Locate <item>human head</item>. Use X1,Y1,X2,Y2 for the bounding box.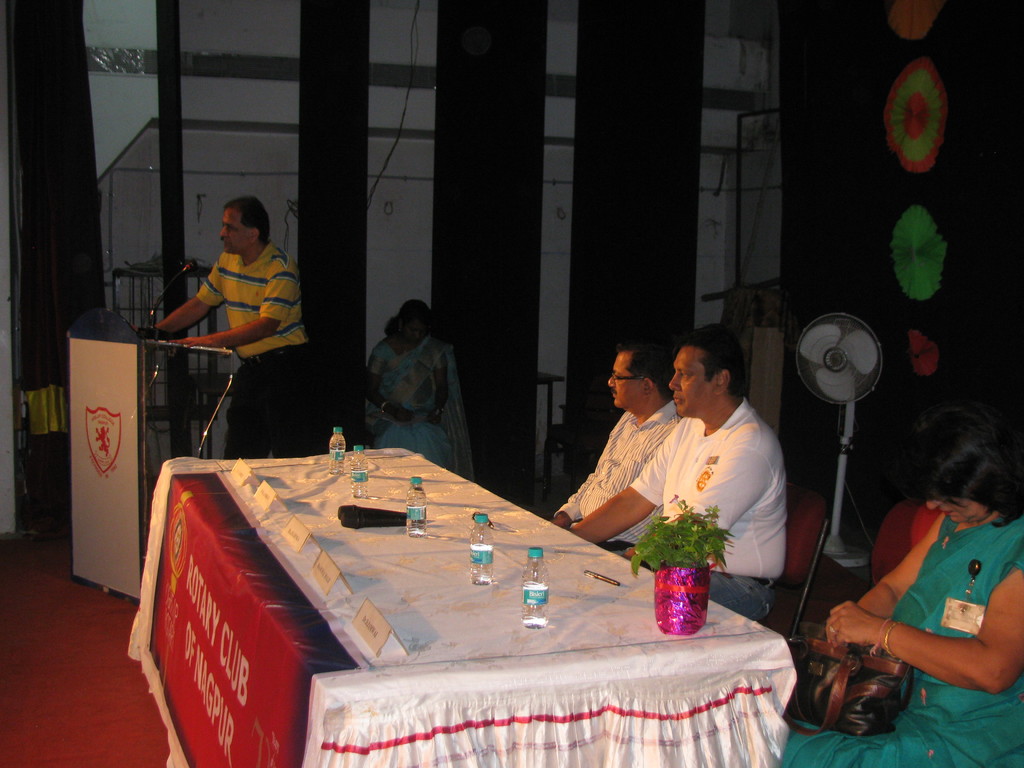
392,298,437,348.
